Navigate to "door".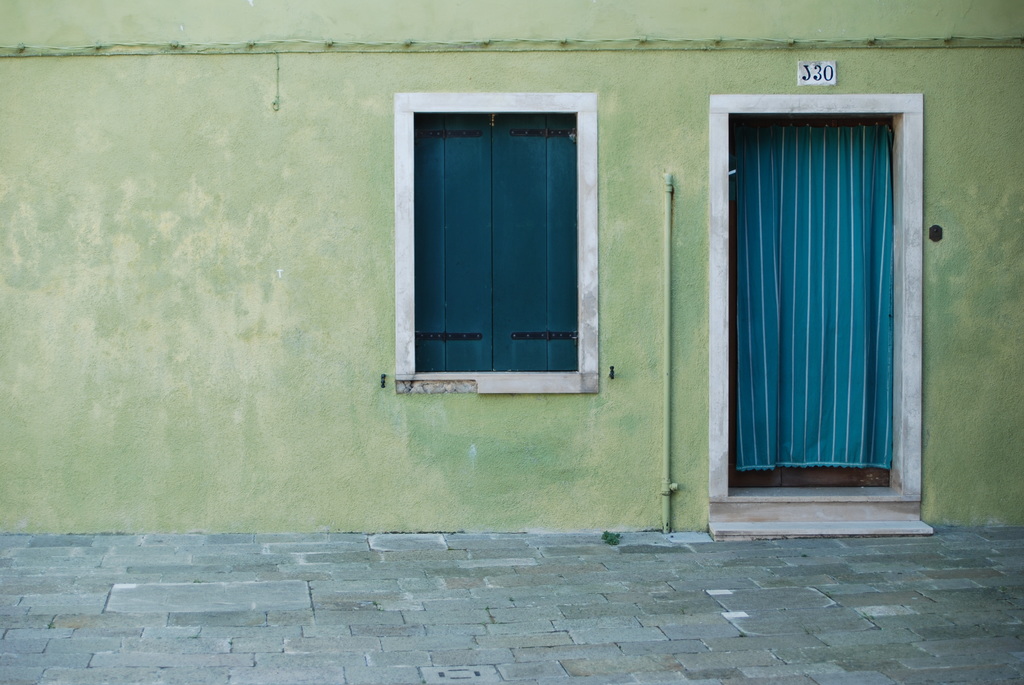
Navigation target: left=736, top=84, right=905, bottom=513.
